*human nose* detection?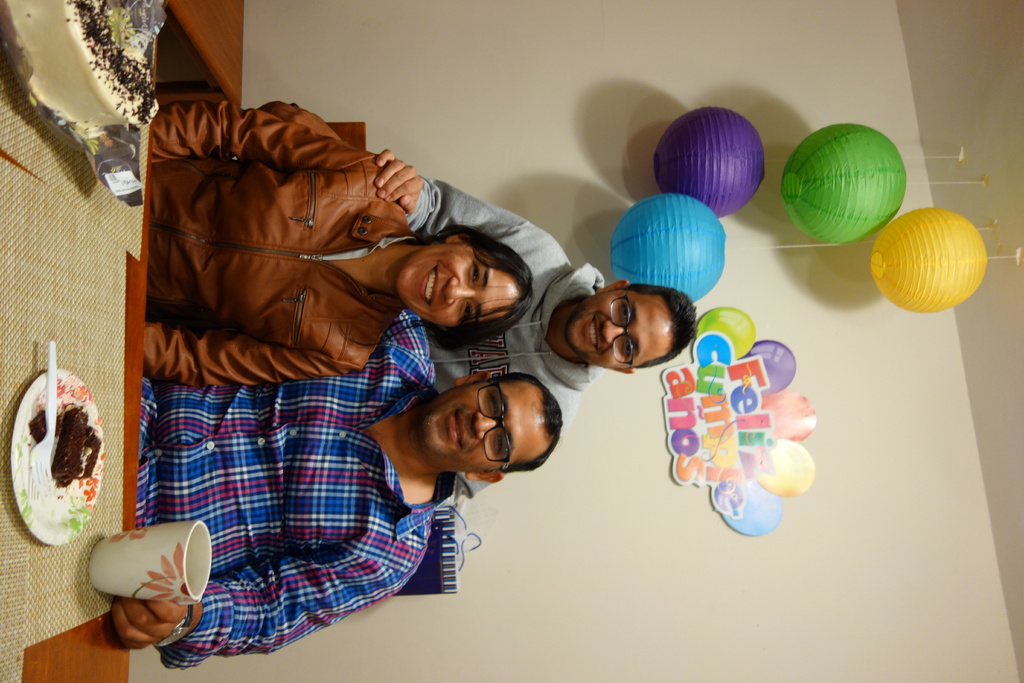
(x1=470, y1=411, x2=499, y2=439)
